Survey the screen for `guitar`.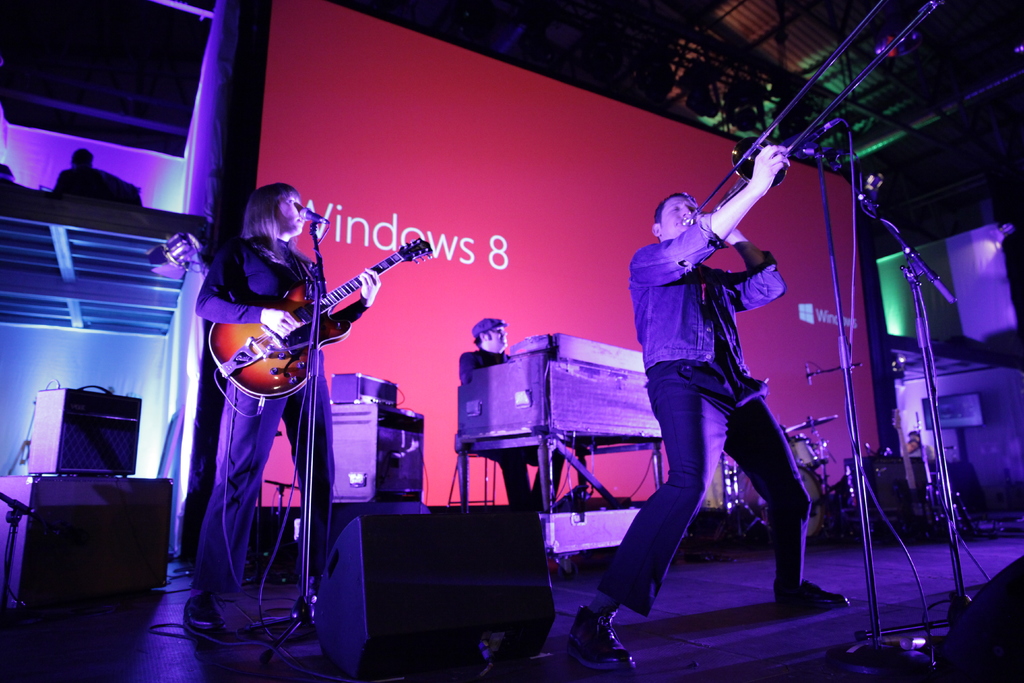
Survey found: pyautogui.locateOnScreen(200, 237, 439, 406).
